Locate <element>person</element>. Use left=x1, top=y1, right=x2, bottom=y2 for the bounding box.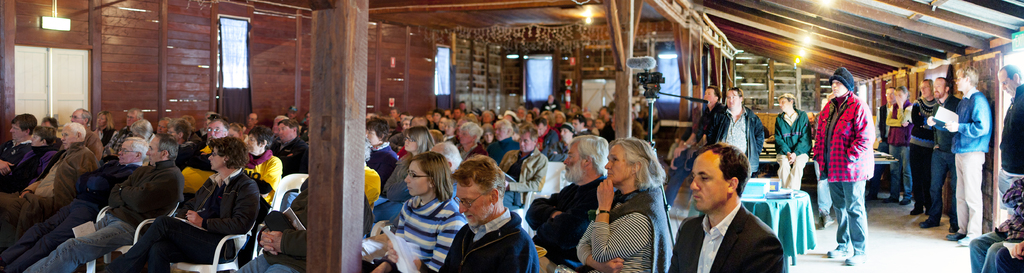
left=0, top=131, right=149, bottom=272.
